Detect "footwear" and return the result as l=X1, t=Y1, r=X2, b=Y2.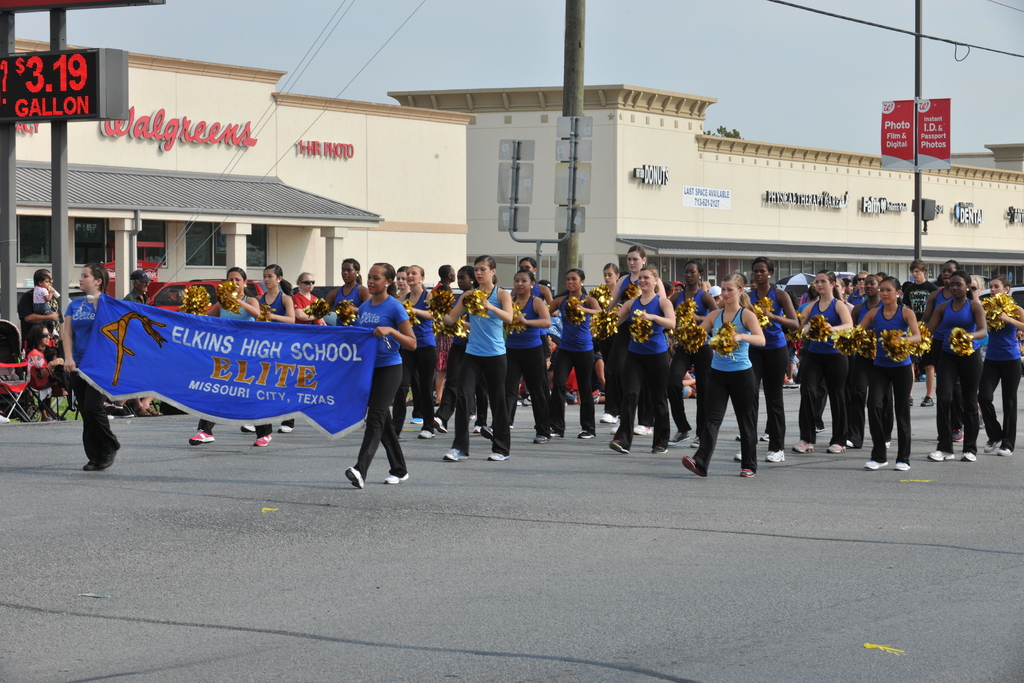
l=611, t=436, r=632, b=456.
